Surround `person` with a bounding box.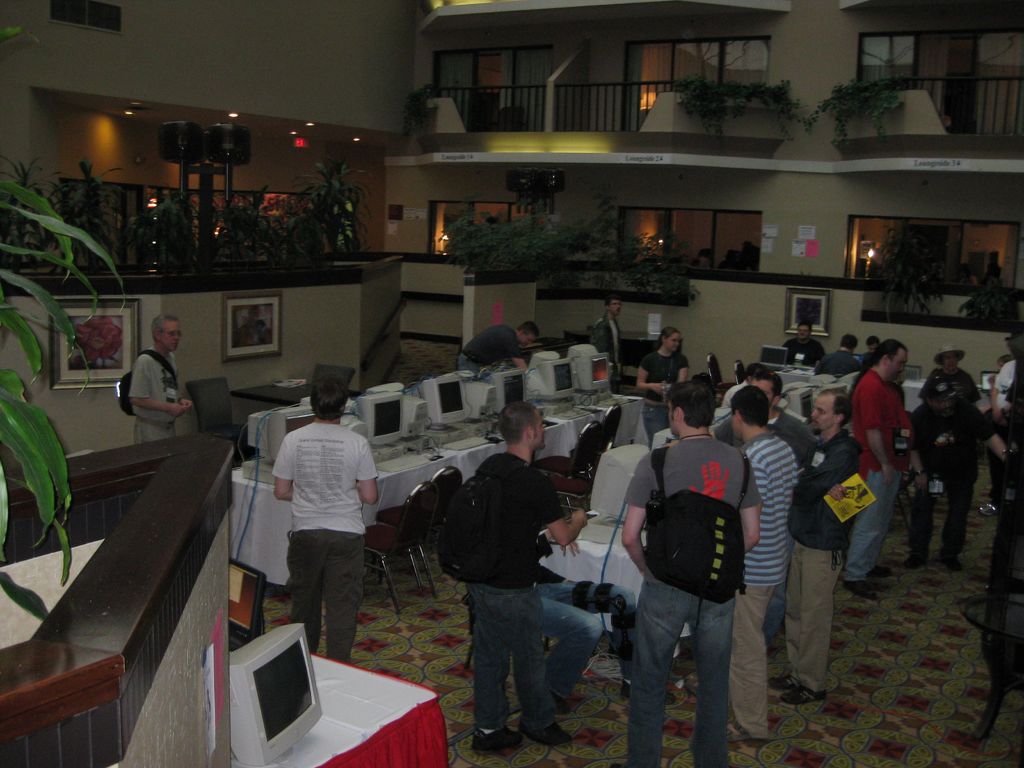
[256,371,374,683].
